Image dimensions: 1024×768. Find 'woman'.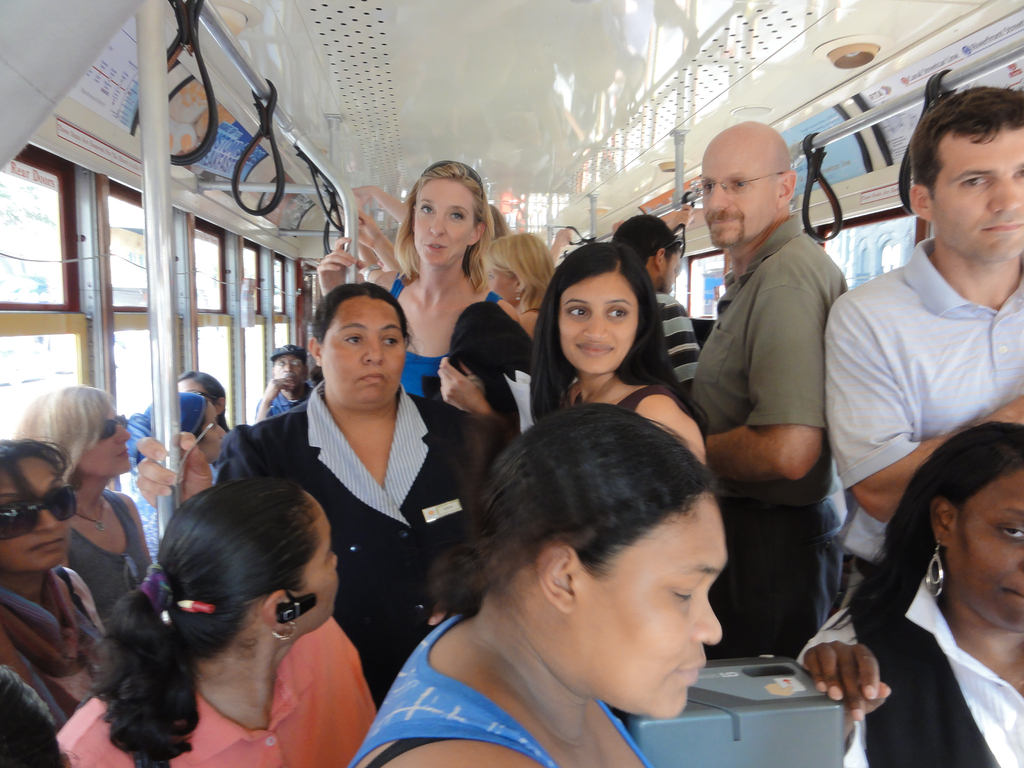
{"left": 81, "top": 441, "right": 388, "bottom": 764}.
